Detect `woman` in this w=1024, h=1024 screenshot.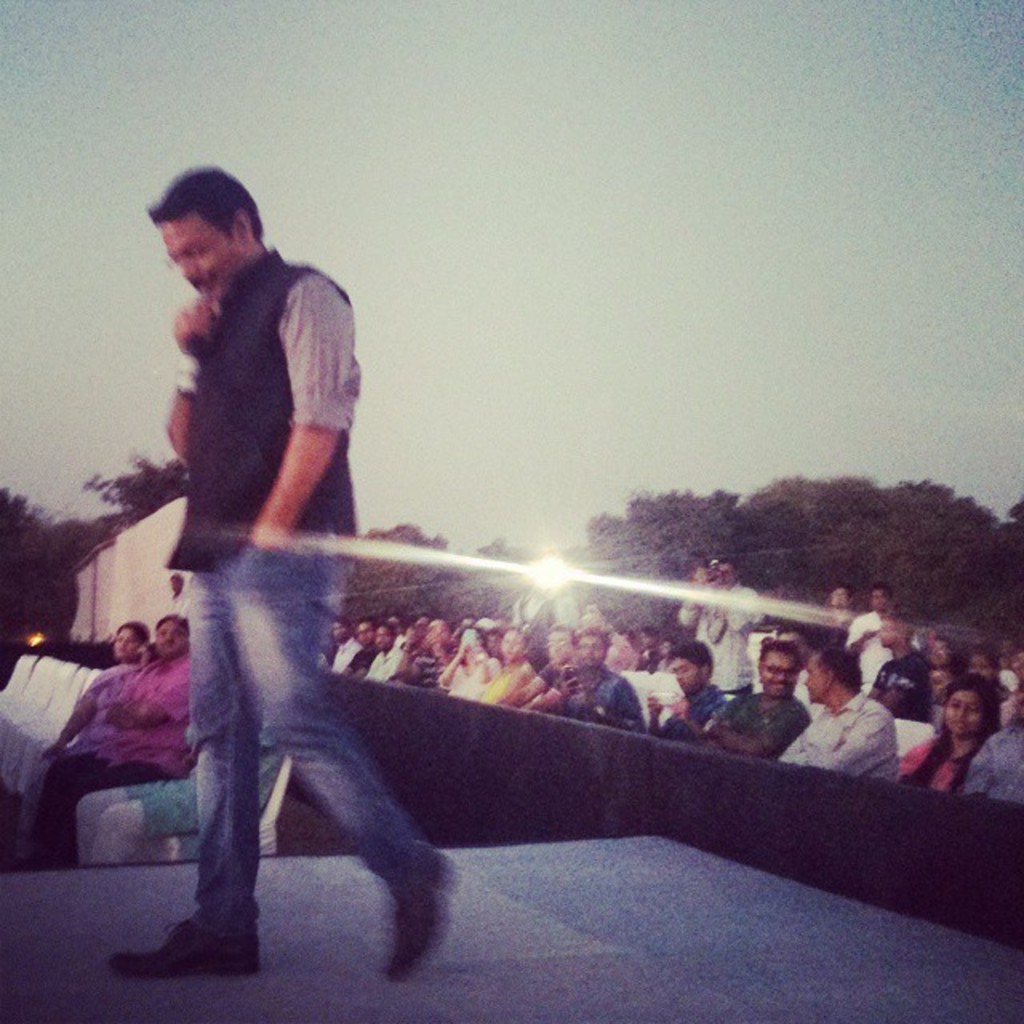
Detection: box=[899, 677, 998, 797].
